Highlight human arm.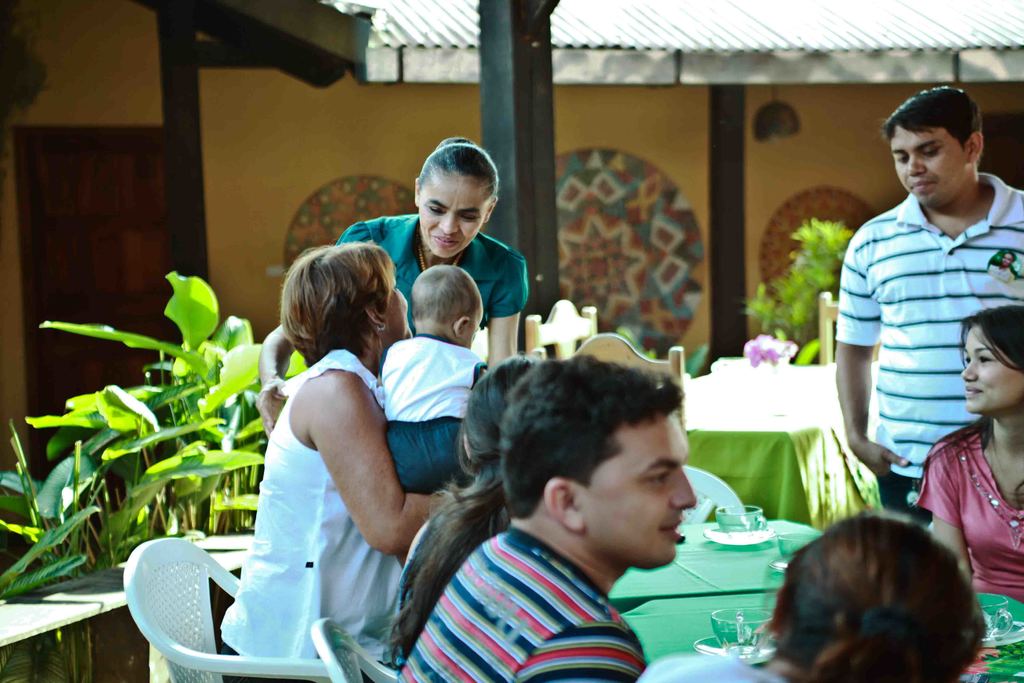
Highlighted region: 829,240,911,476.
